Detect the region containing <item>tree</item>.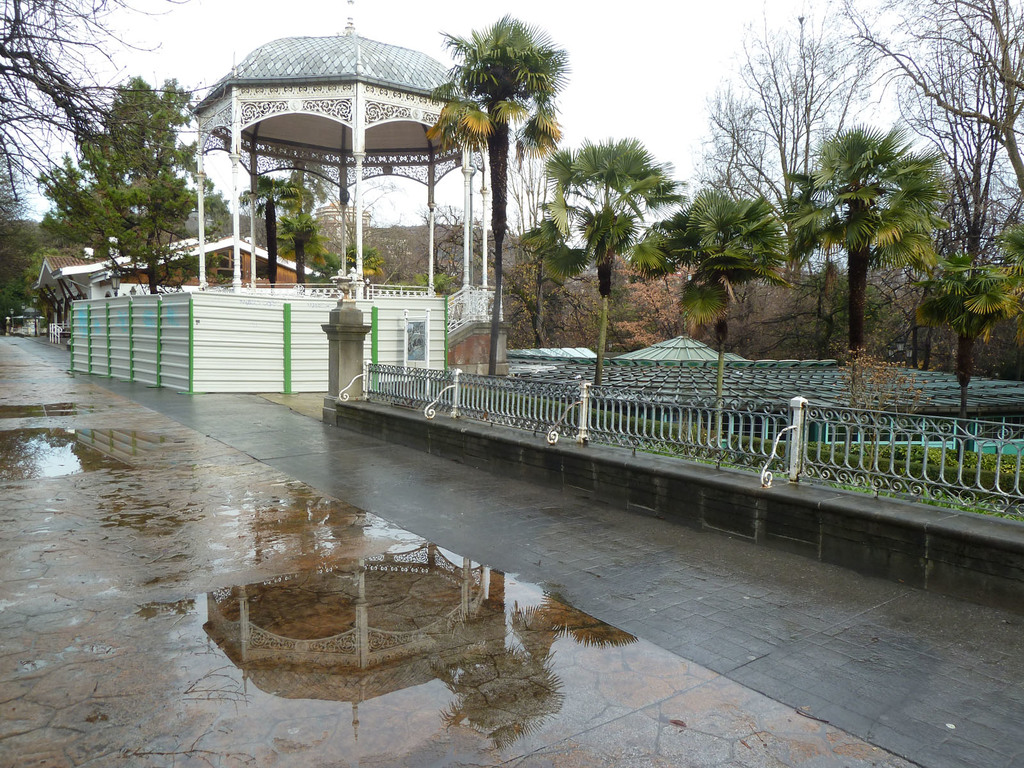
bbox=(428, 6, 560, 287).
